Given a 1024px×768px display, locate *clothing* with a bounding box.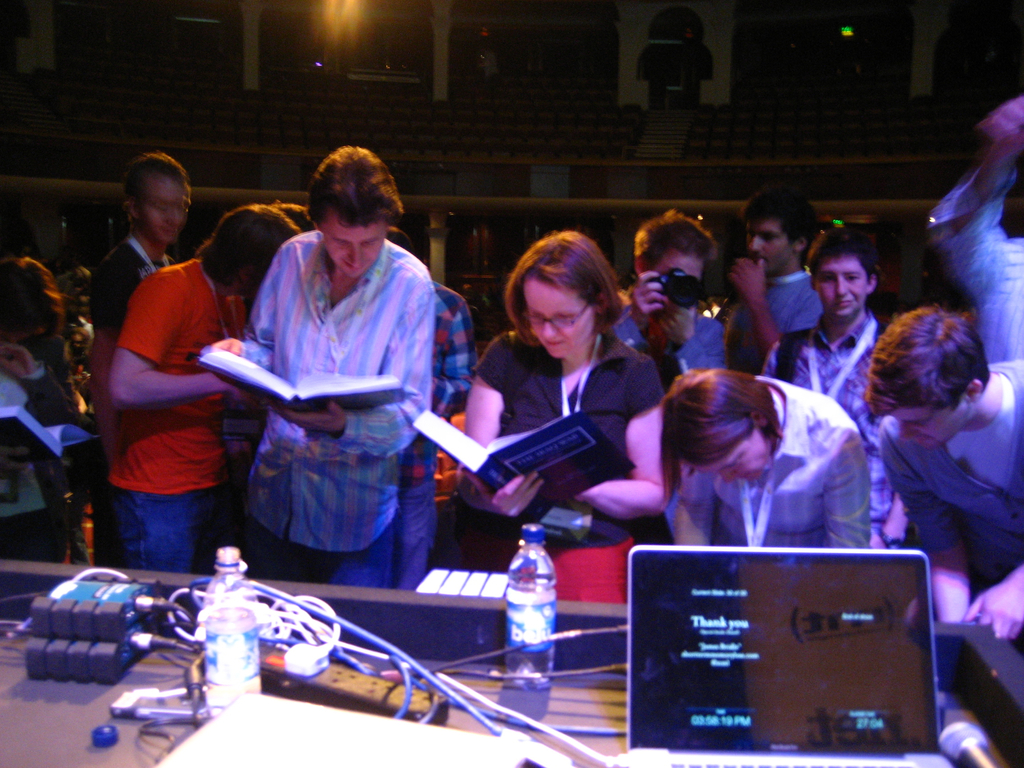
Located: 211:195:458:593.
